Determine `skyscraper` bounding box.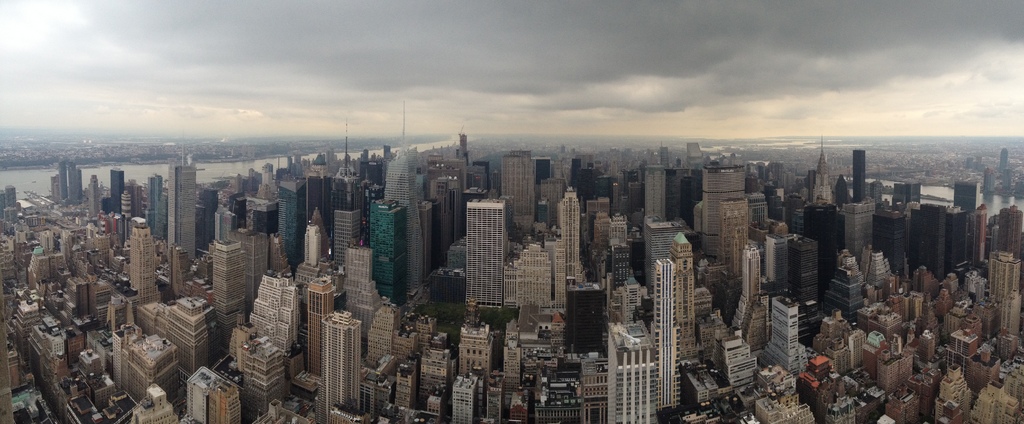
Determined: <box>316,309,365,423</box>.
